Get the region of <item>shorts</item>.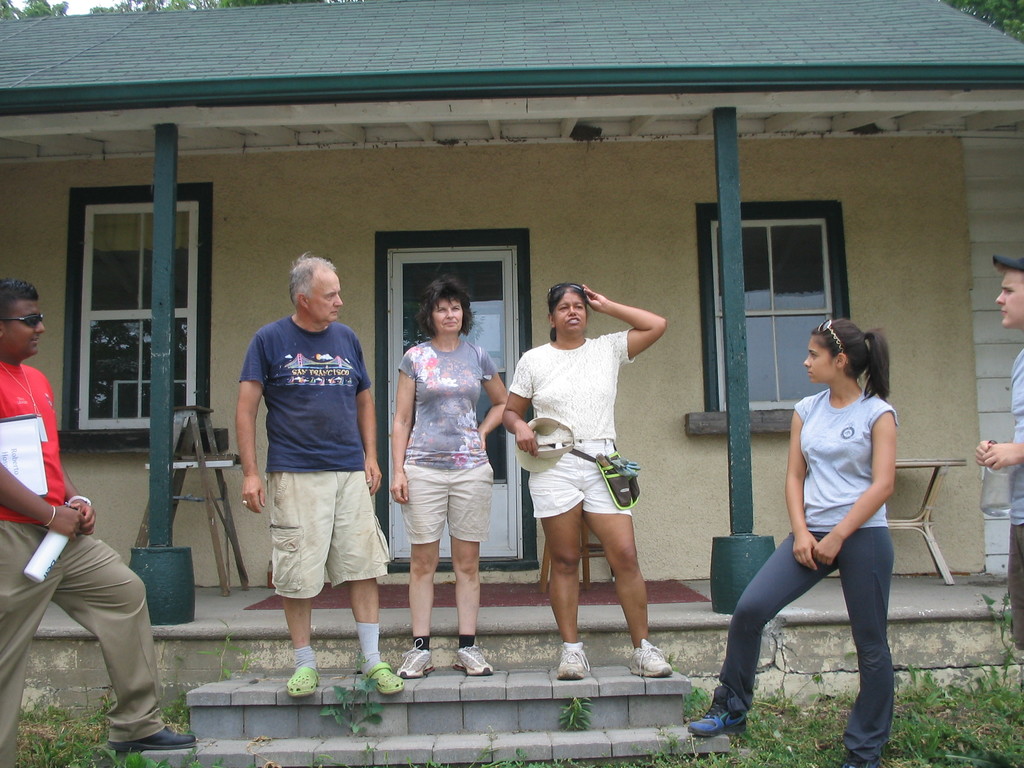
l=402, t=463, r=493, b=542.
